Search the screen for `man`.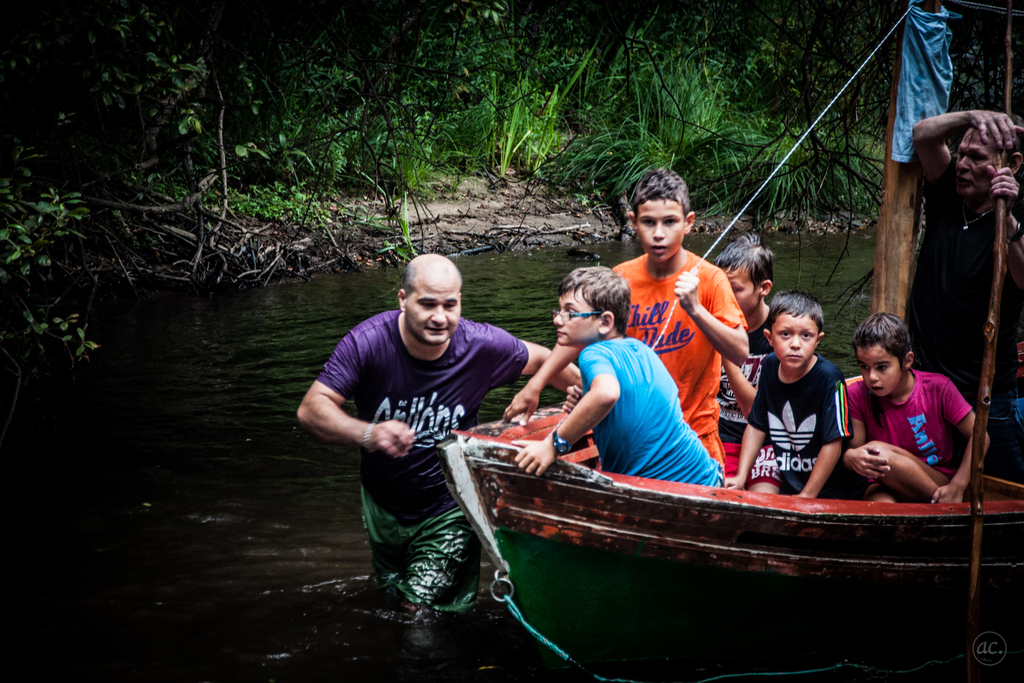
Found at bbox(280, 251, 580, 602).
